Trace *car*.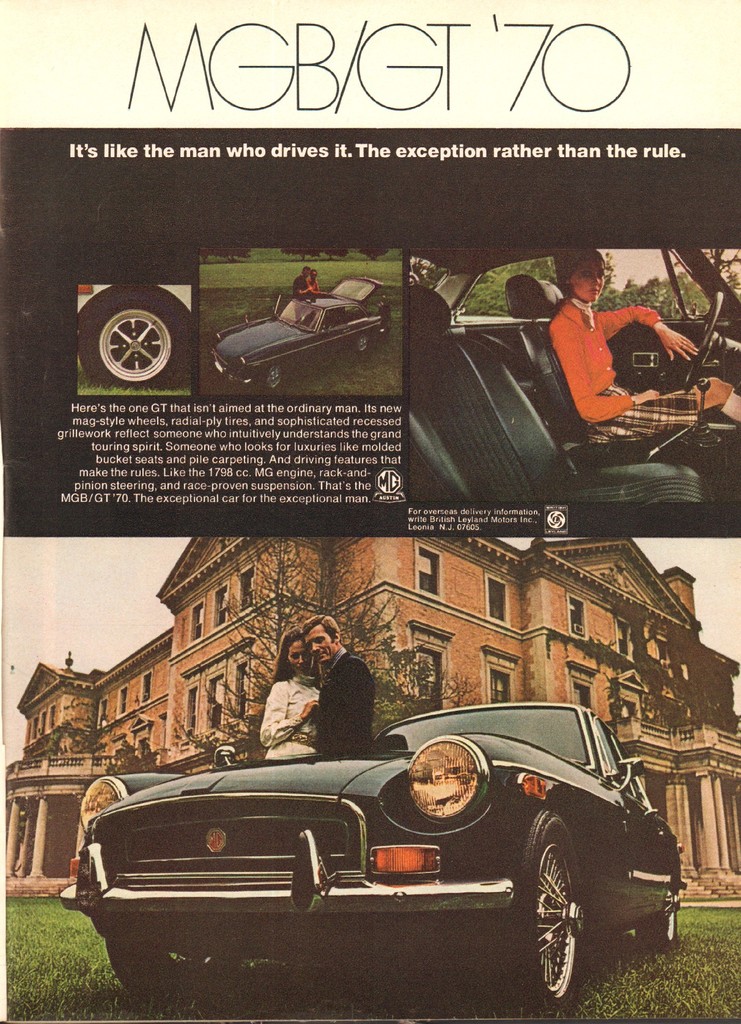
Traced to 75, 703, 700, 978.
